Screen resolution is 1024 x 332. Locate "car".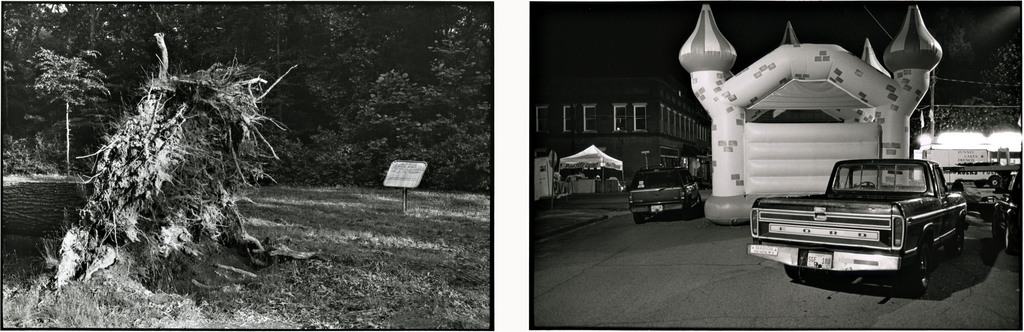
rect(989, 171, 1023, 257).
